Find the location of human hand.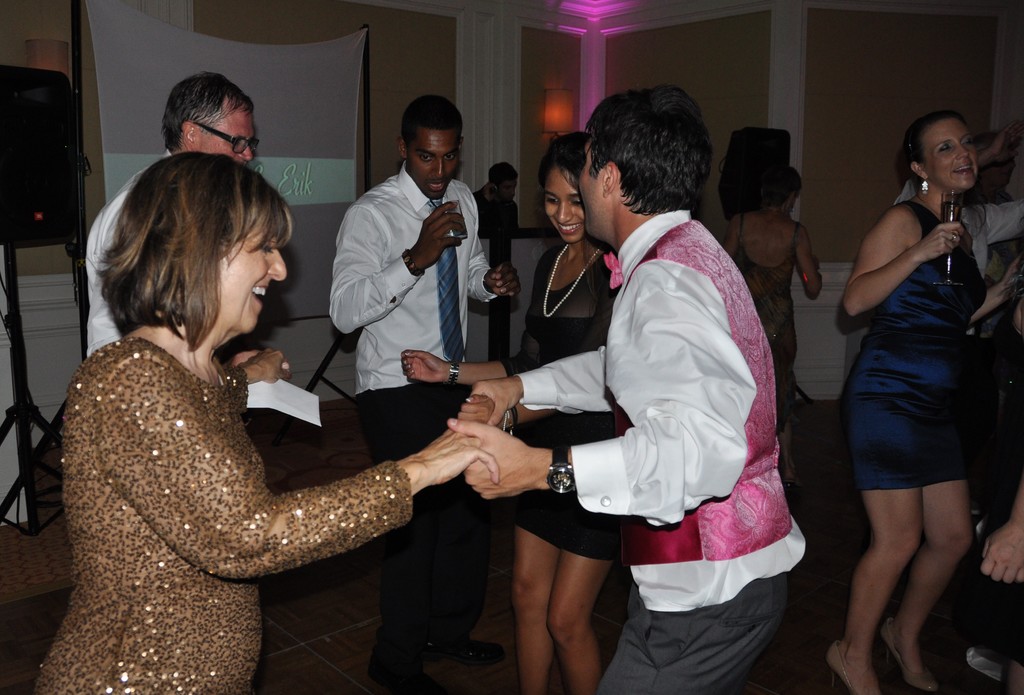
Location: box=[444, 418, 538, 503].
